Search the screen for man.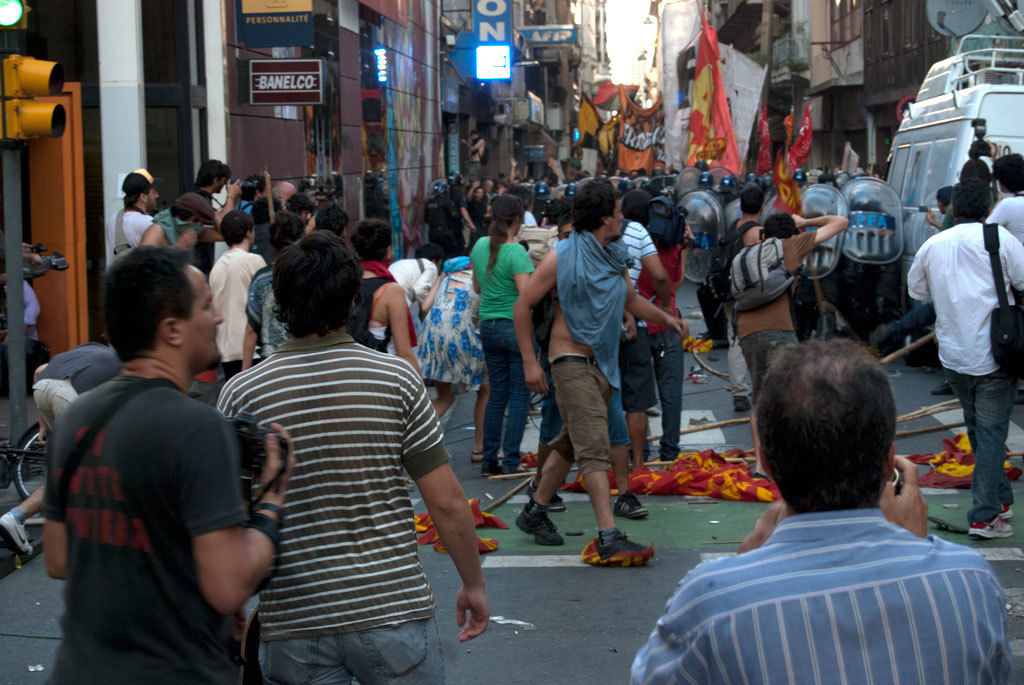
Found at {"left": 907, "top": 172, "right": 1023, "bottom": 537}.
